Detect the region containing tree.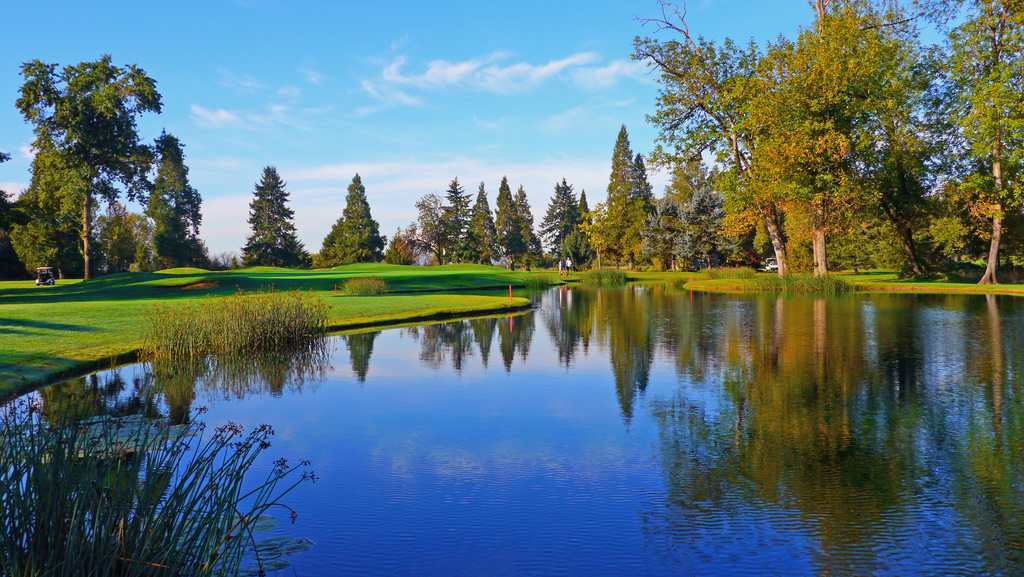
detection(321, 167, 387, 280).
